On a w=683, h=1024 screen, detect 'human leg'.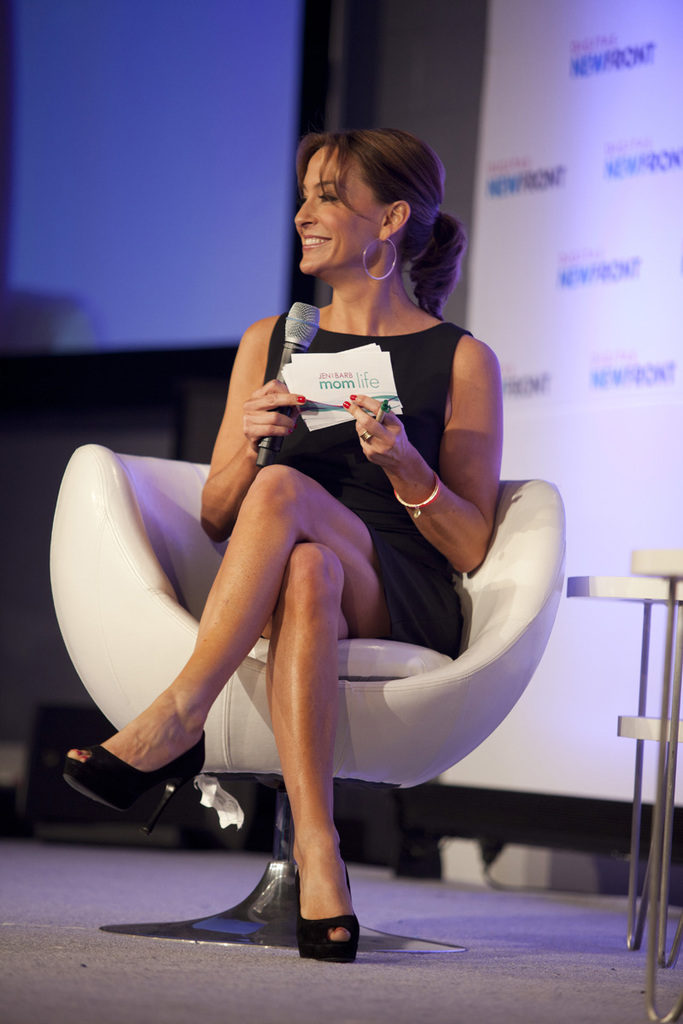
bbox=[61, 454, 458, 813].
